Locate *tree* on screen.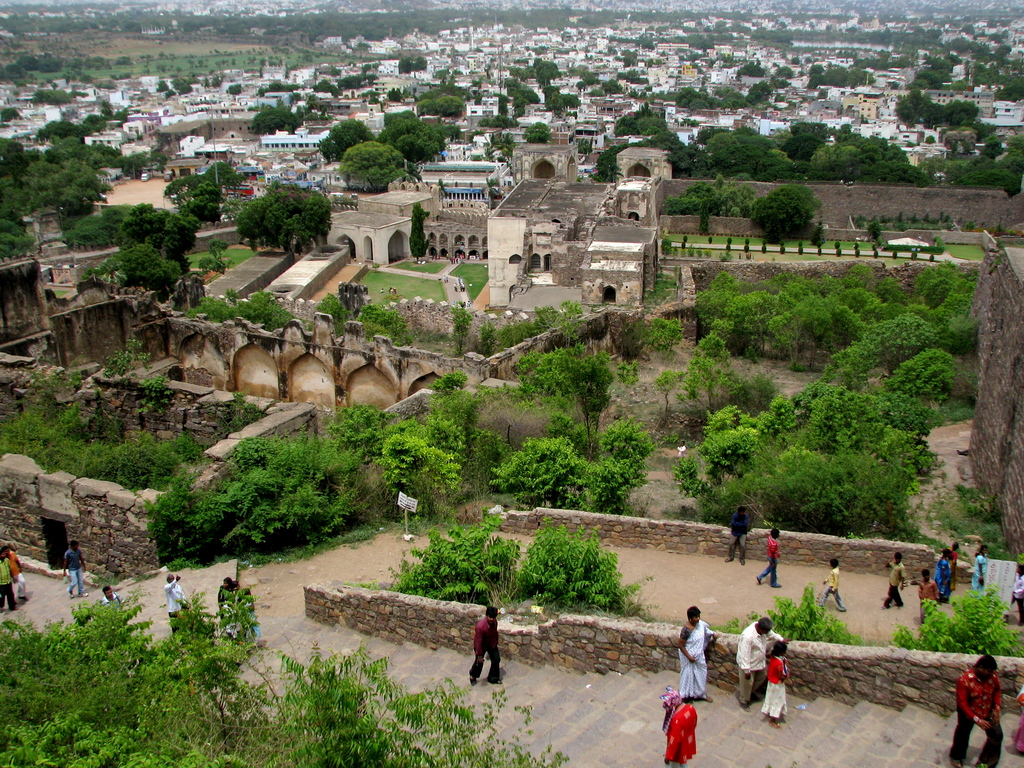
On screen at <region>758, 238, 765, 253</region>.
